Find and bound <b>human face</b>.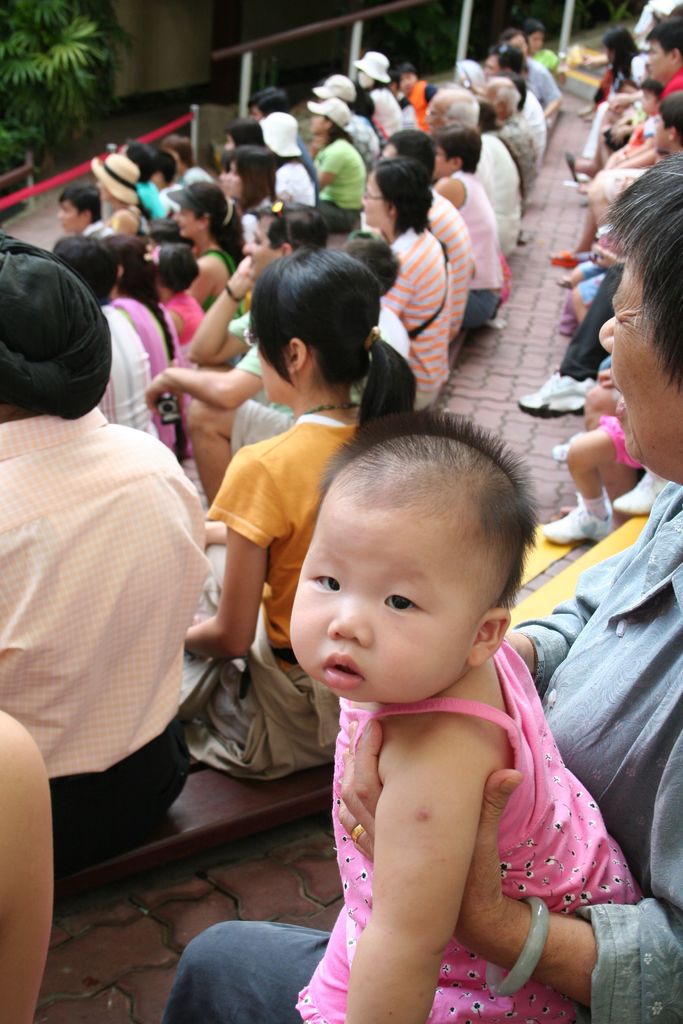
Bound: bbox(290, 503, 481, 708).
